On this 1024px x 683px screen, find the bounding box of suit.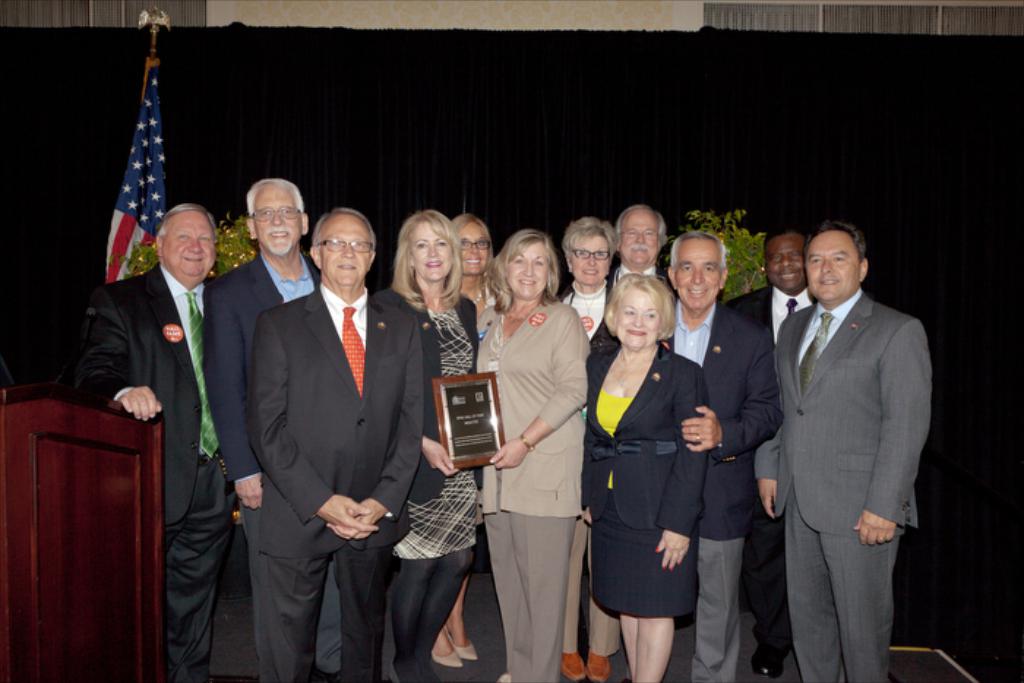
Bounding box: locate(202, 252, 325, 674).
